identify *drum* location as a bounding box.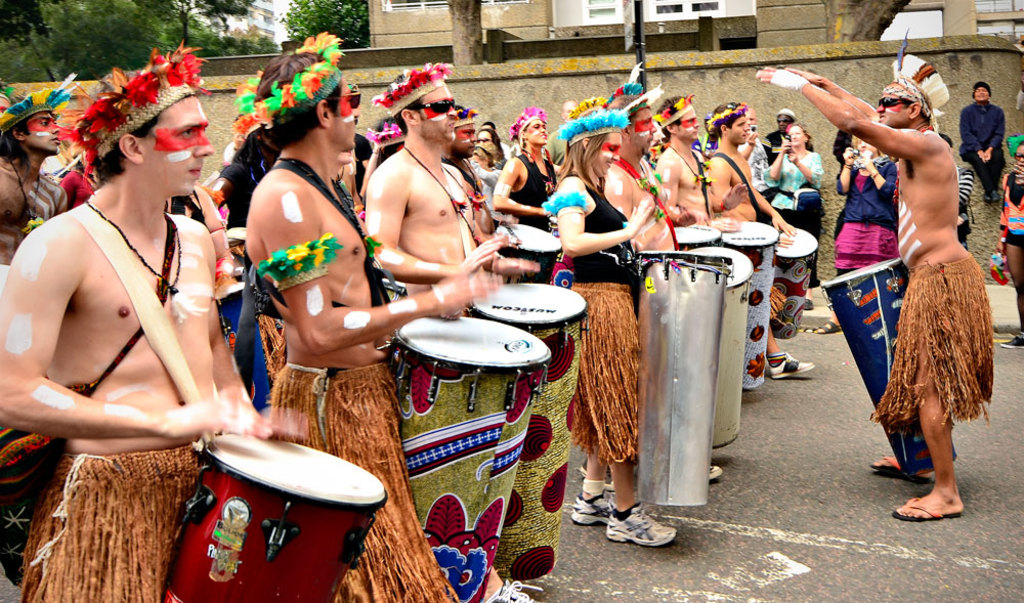
160/429/385/602.
